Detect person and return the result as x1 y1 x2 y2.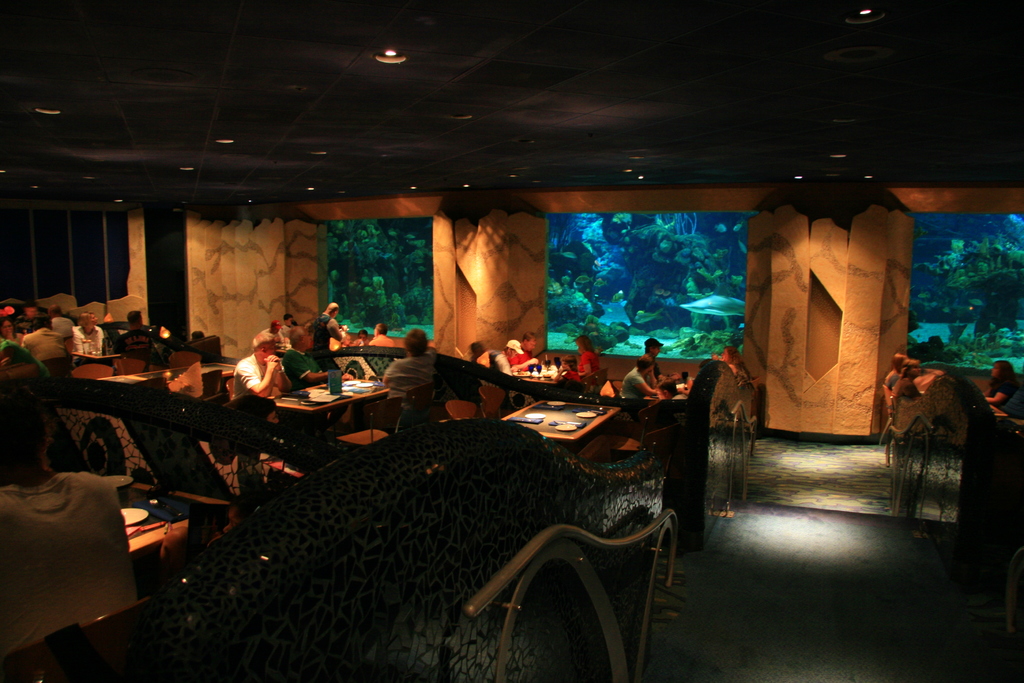
72 301 101 359.
